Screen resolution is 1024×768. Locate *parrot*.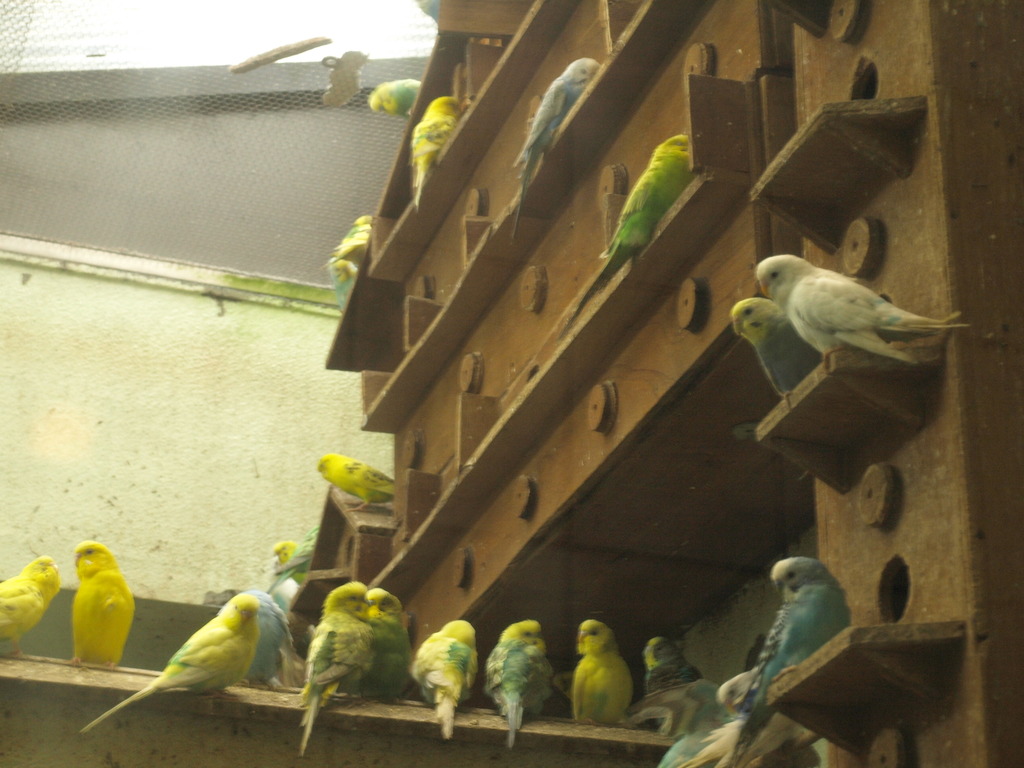
box(694, 672, 792, 767).
